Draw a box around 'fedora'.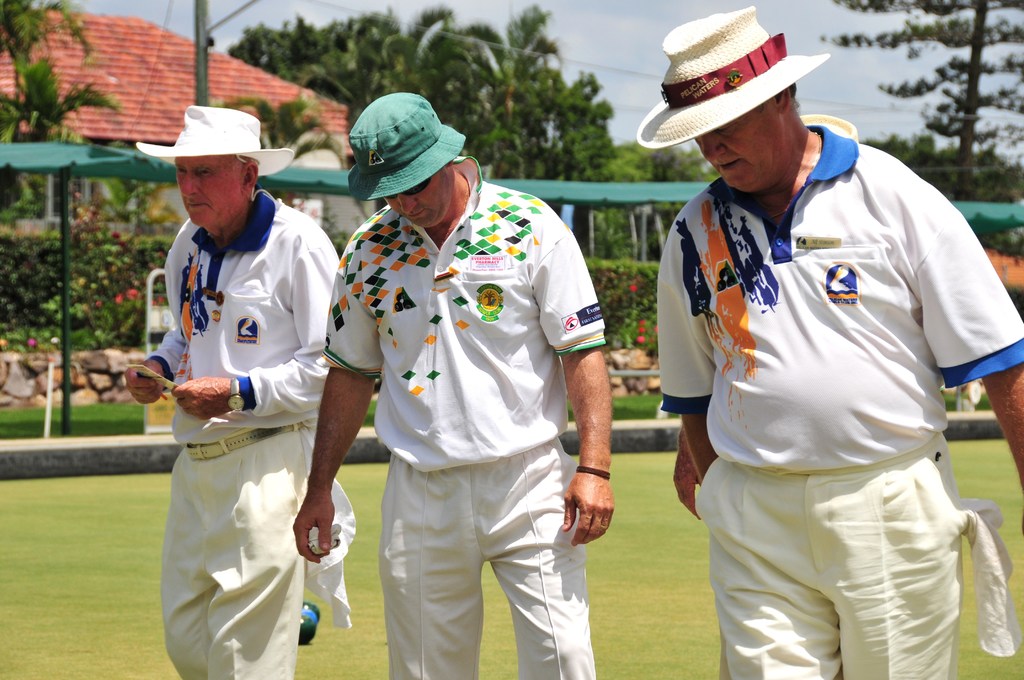
Rect(655, 1, 849, 165).
